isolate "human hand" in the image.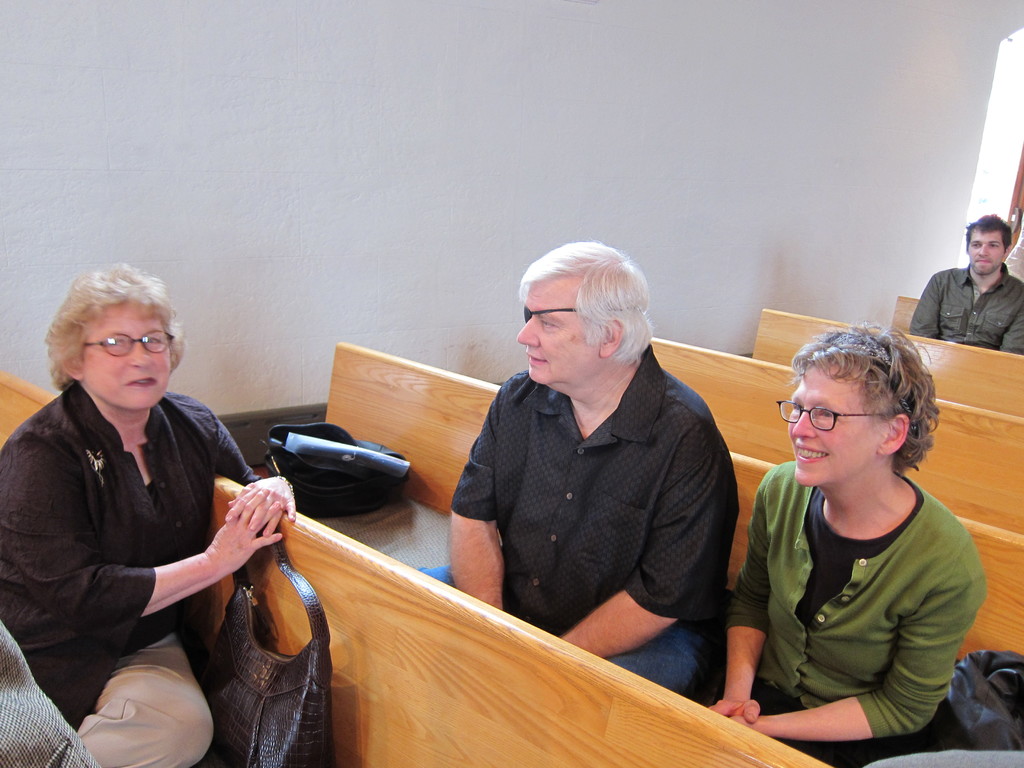
Isolated region: 202 487 288 577.
